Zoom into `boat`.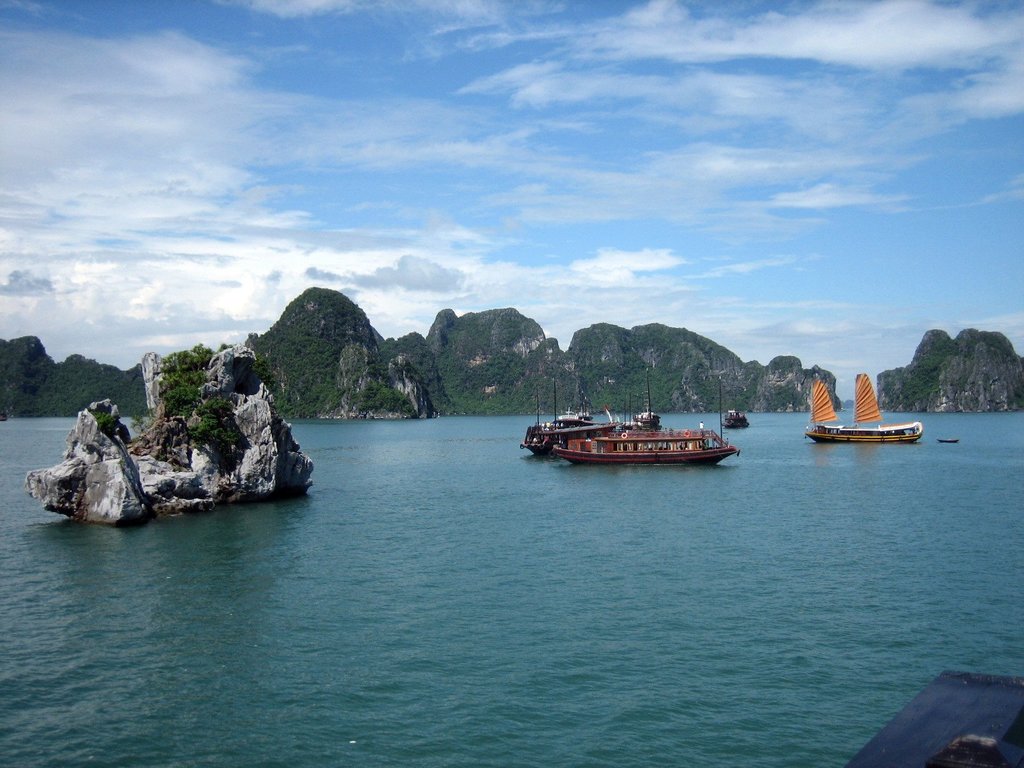
Zoom target: (546, 377, 733, 468).
